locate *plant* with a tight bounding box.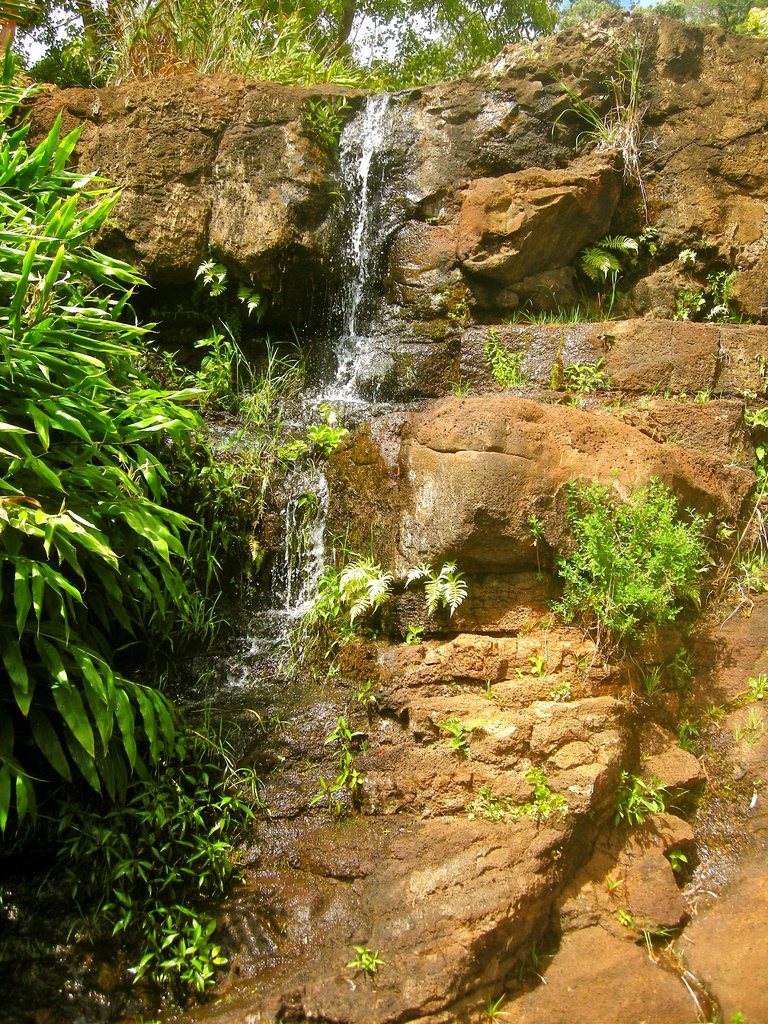
[642,665,663,693].
